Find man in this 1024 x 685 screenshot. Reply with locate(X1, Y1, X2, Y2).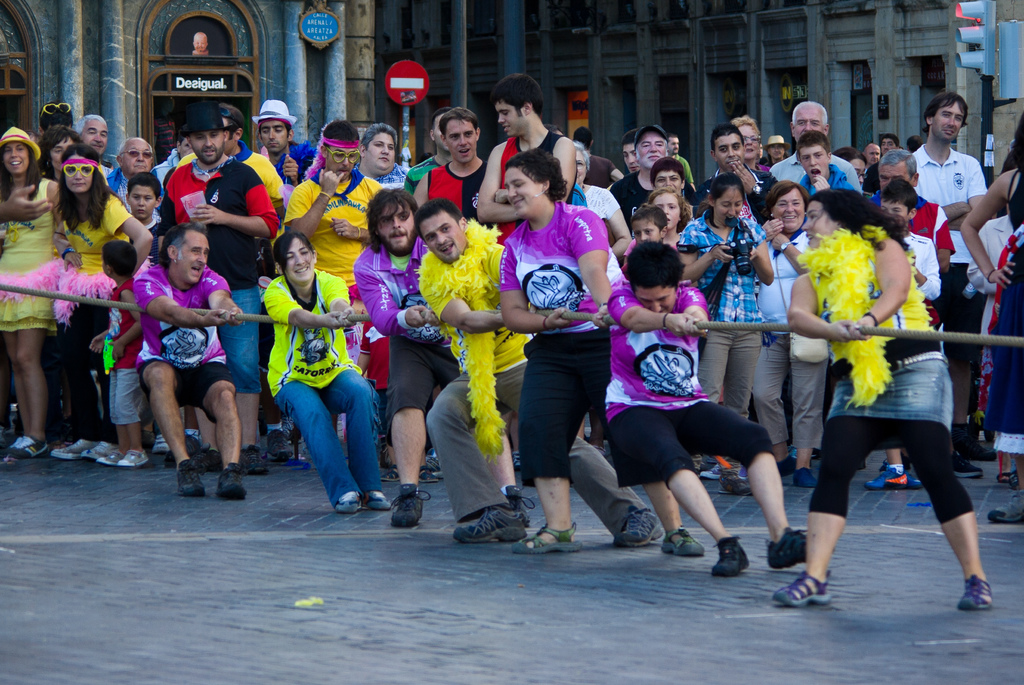
locate(605, 122, 677, 232).
